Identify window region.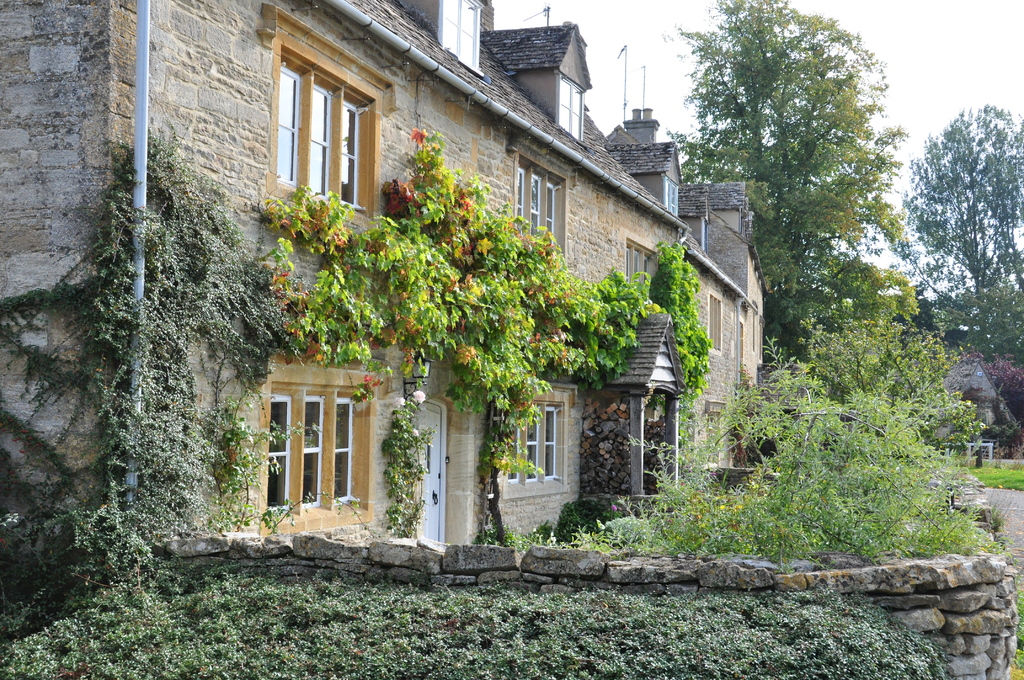
Region: 438,0,481,71.
